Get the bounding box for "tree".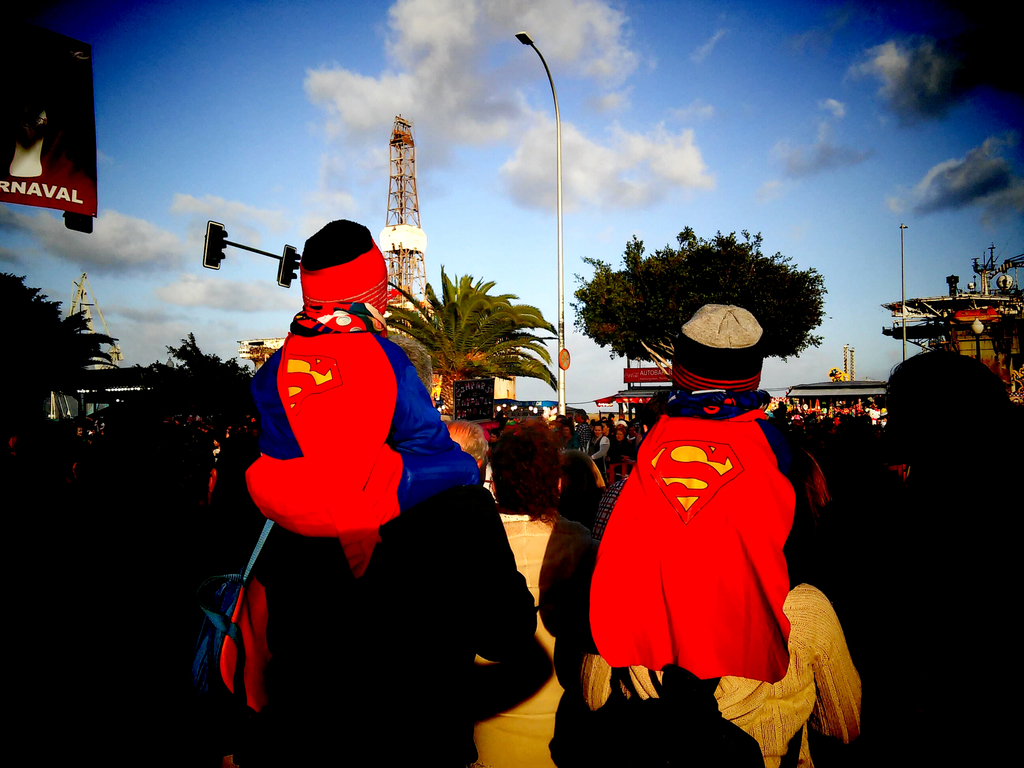
Rect(102, 325, 250, 440).
